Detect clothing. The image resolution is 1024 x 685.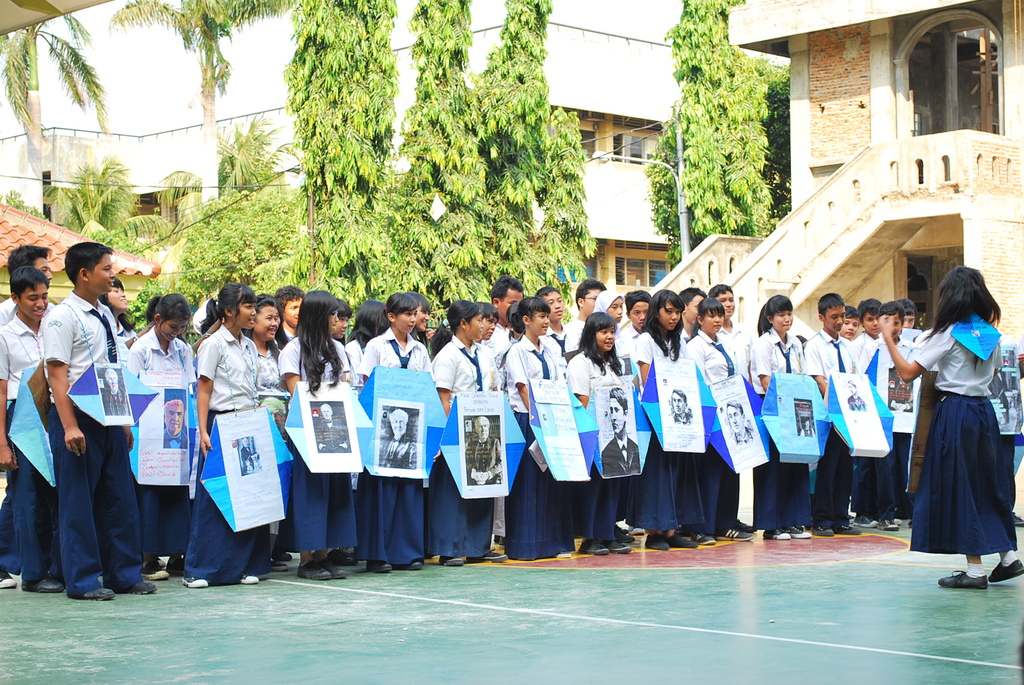
(907, 310, 1016, 557).
